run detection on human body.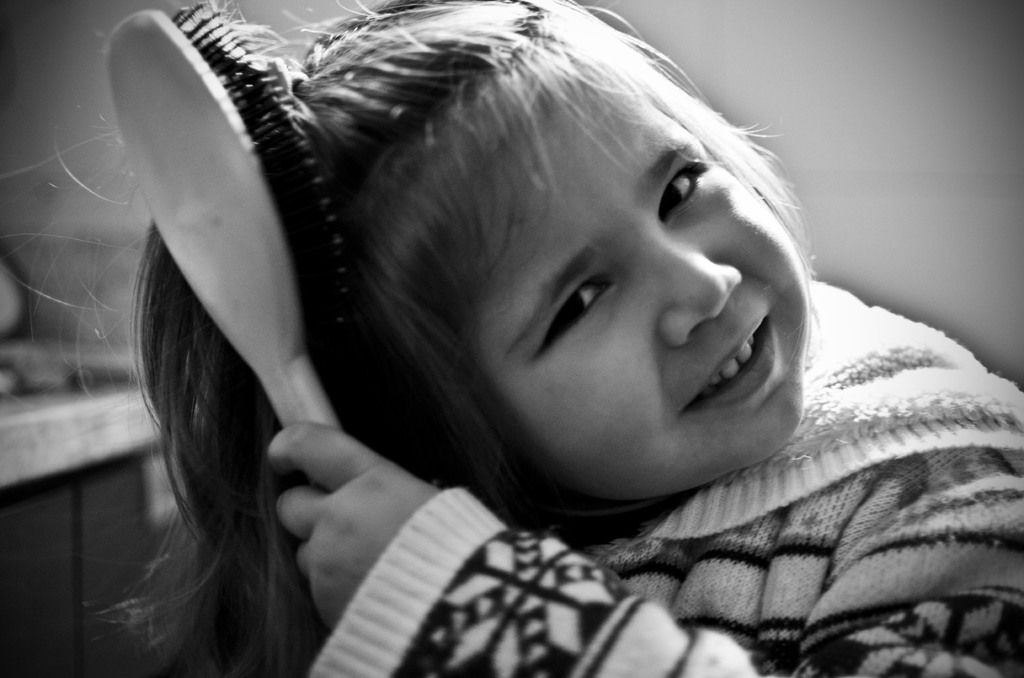
Result: crop(0, 45, 988, 644).
